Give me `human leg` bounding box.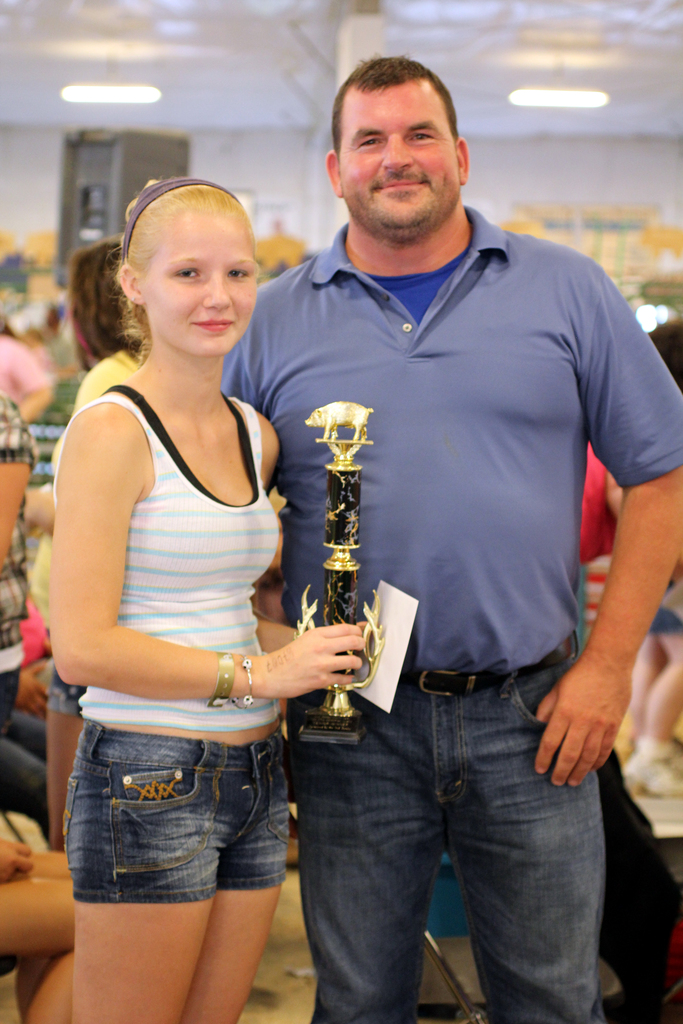
(x1=297, y1=689, x2=442, y2=1023).
